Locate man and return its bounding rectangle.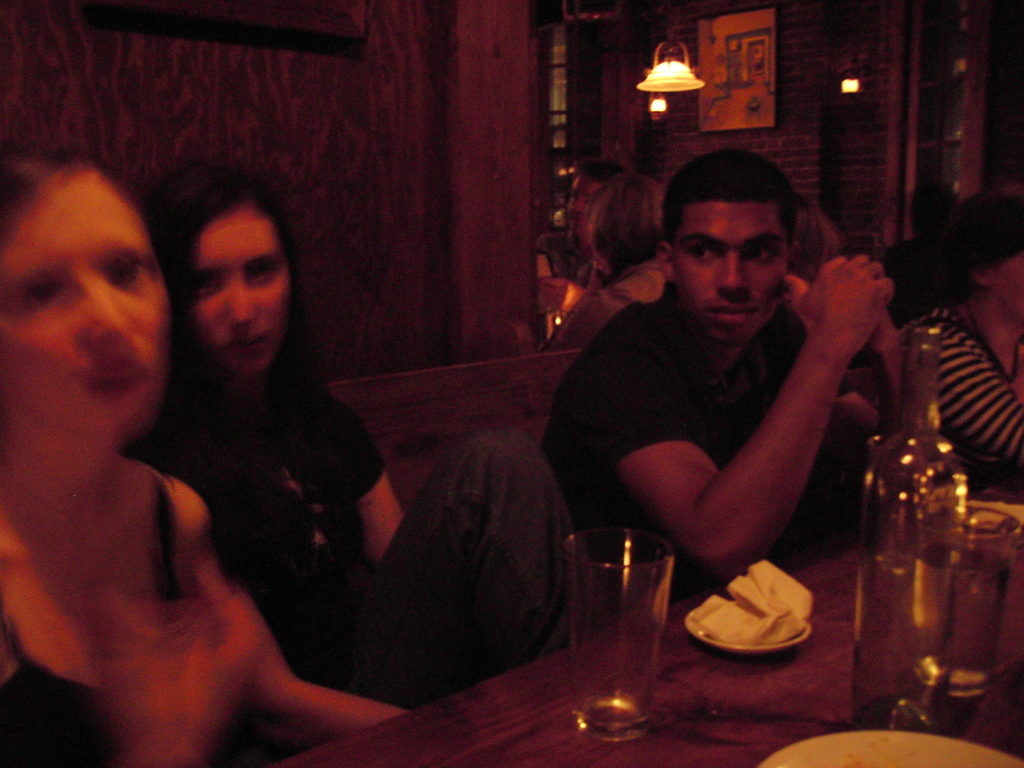
[490, 138, 972, 661].
